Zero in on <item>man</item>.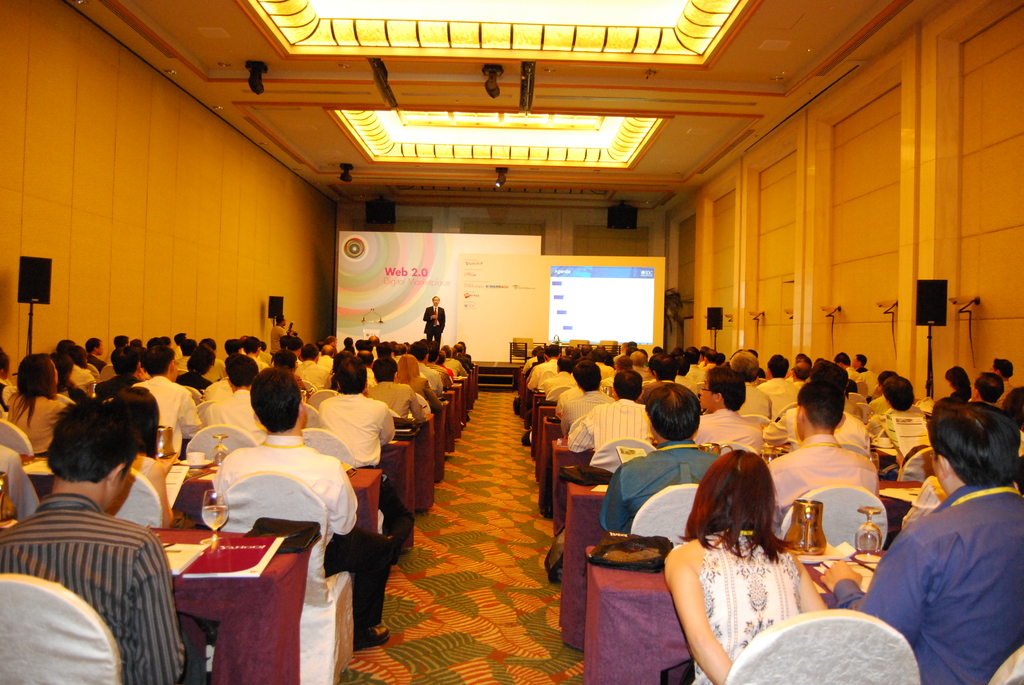
Zeroed in: left=131, top=345, right=205, bottom=461.
